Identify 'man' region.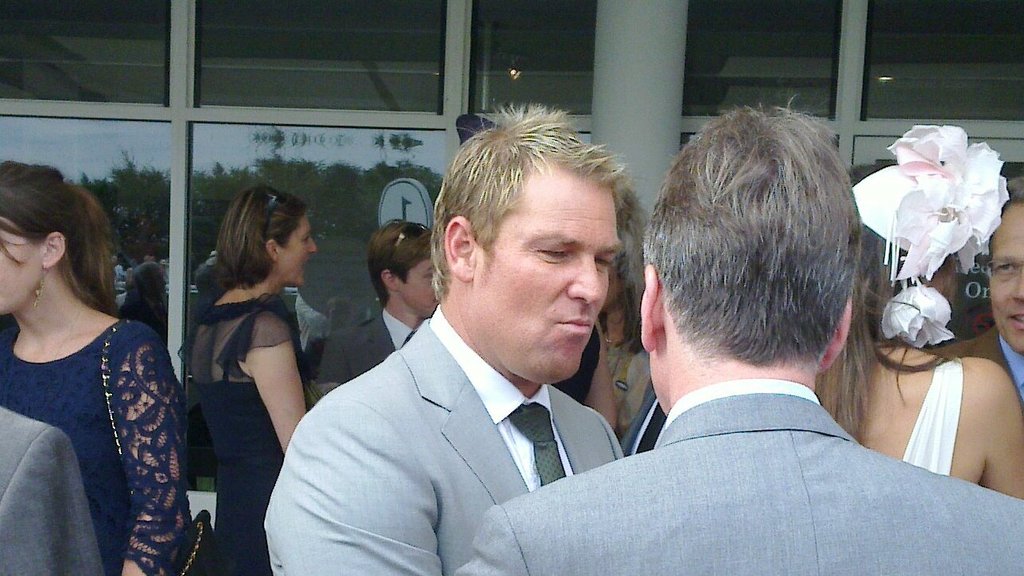
Region: region(246, 97, 632, 575).
